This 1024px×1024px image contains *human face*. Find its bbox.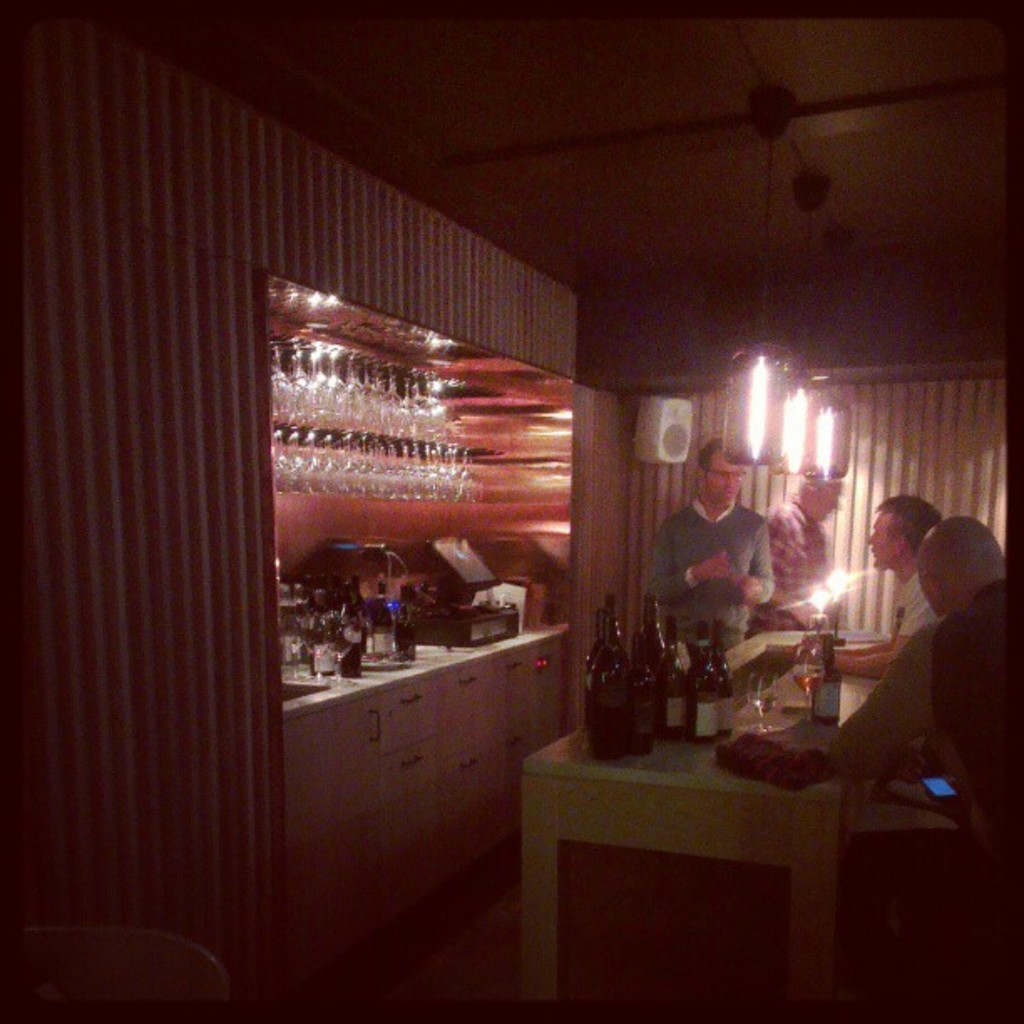
region(863, 512, 897, 574).
